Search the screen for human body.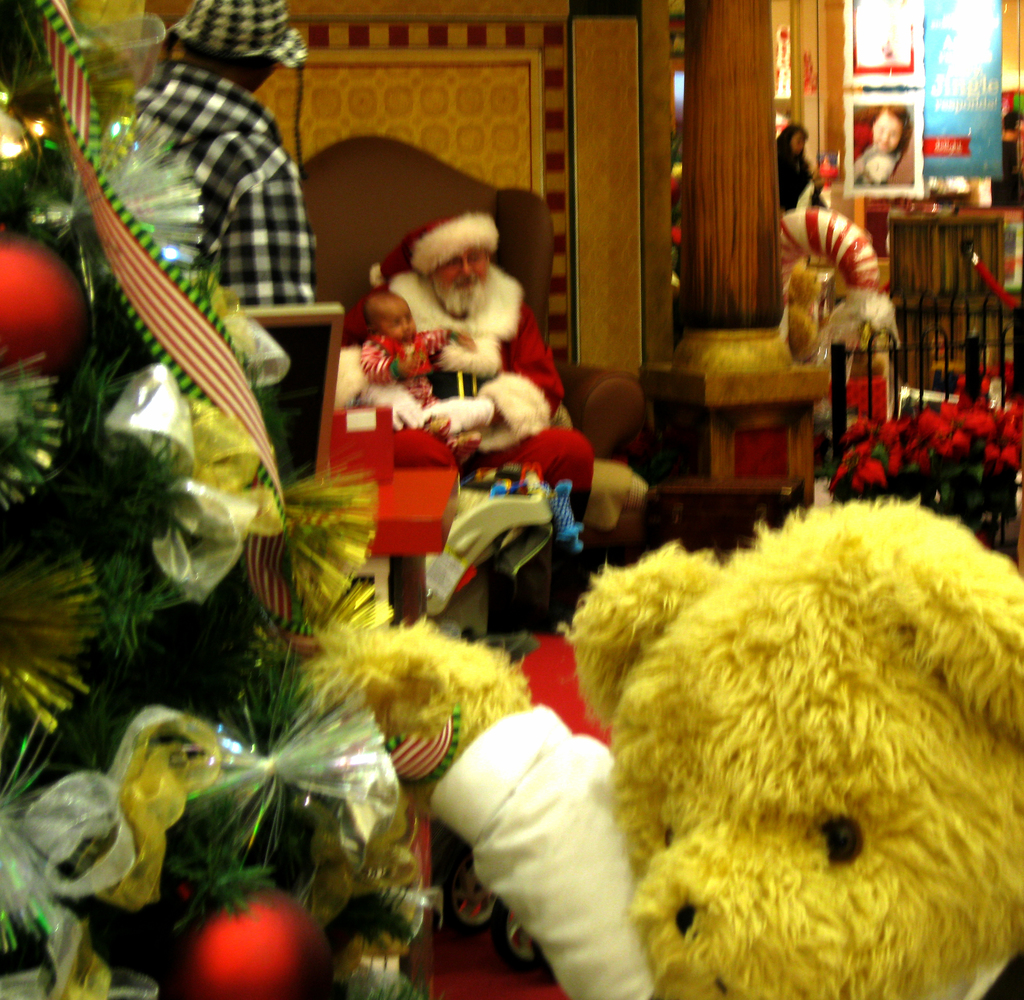
Found at <box>340,171,593,616</box>.
